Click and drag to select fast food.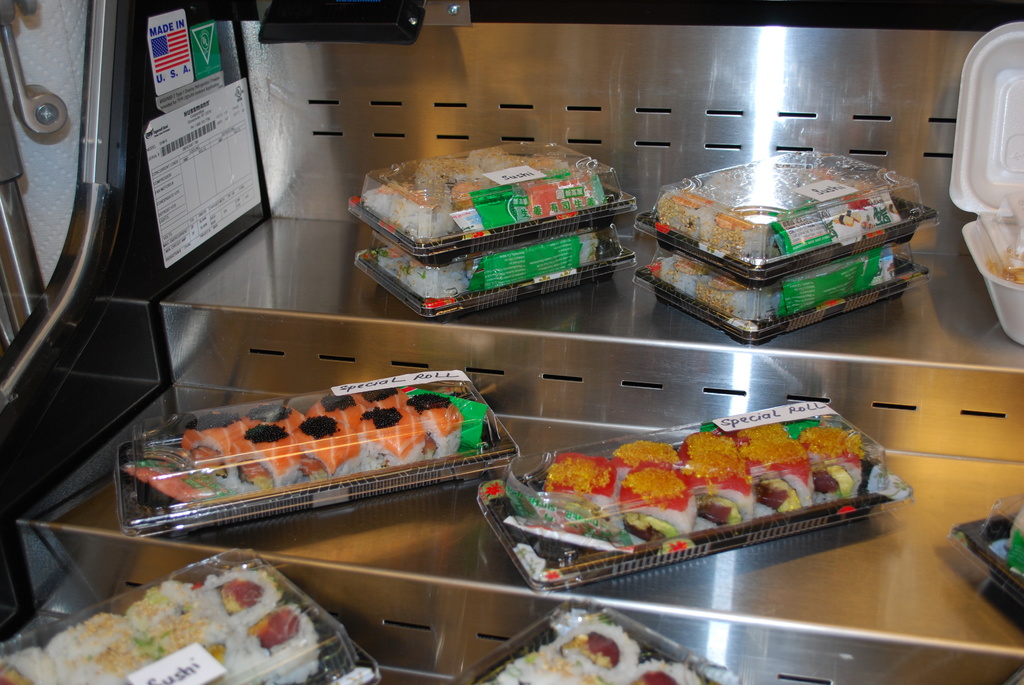
Selection: (left=56, top=565, right=345, bottom=684).
